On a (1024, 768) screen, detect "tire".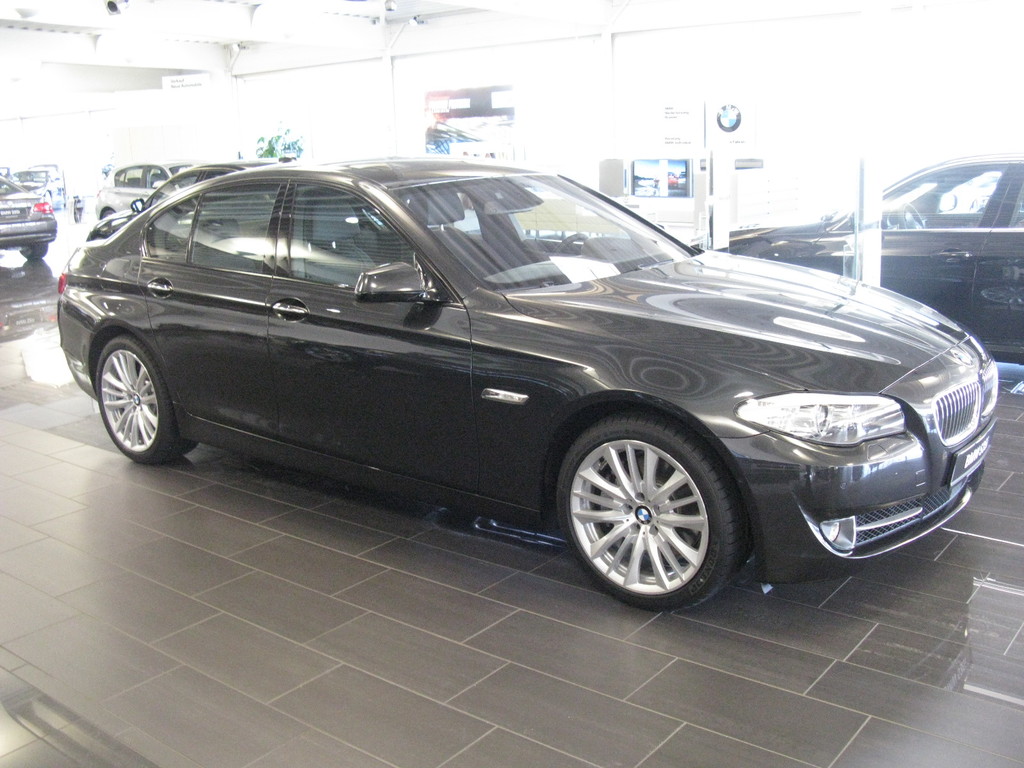
97,335,195,463.
